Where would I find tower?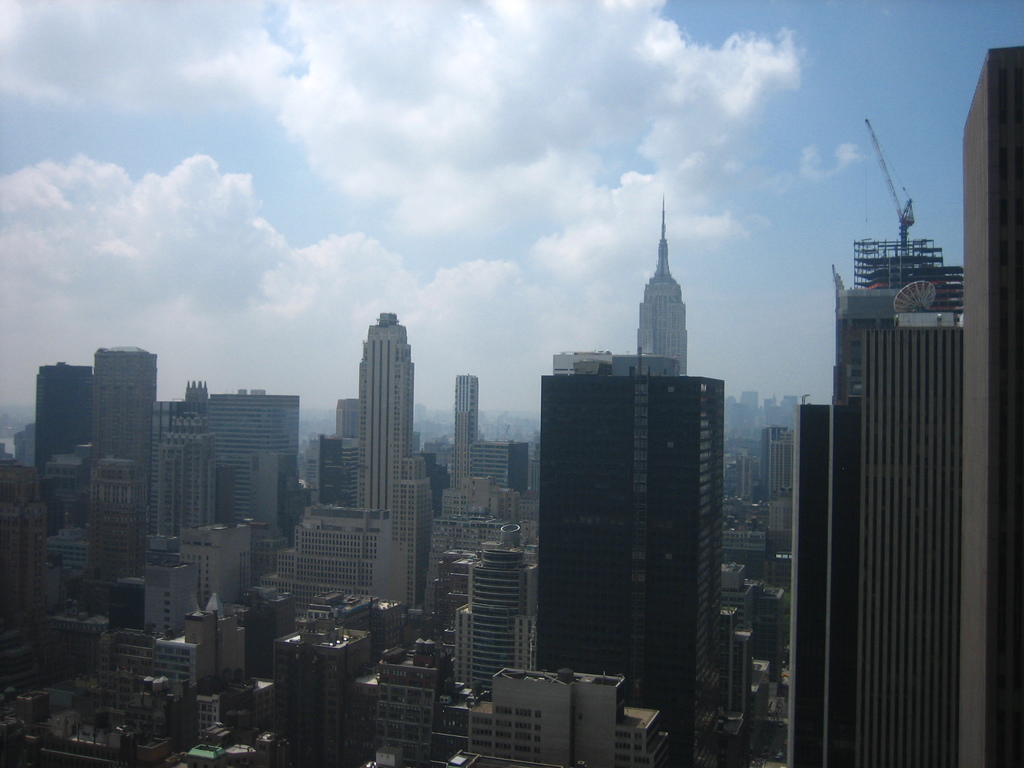
At bbox=[453, 376, 486, 486].
